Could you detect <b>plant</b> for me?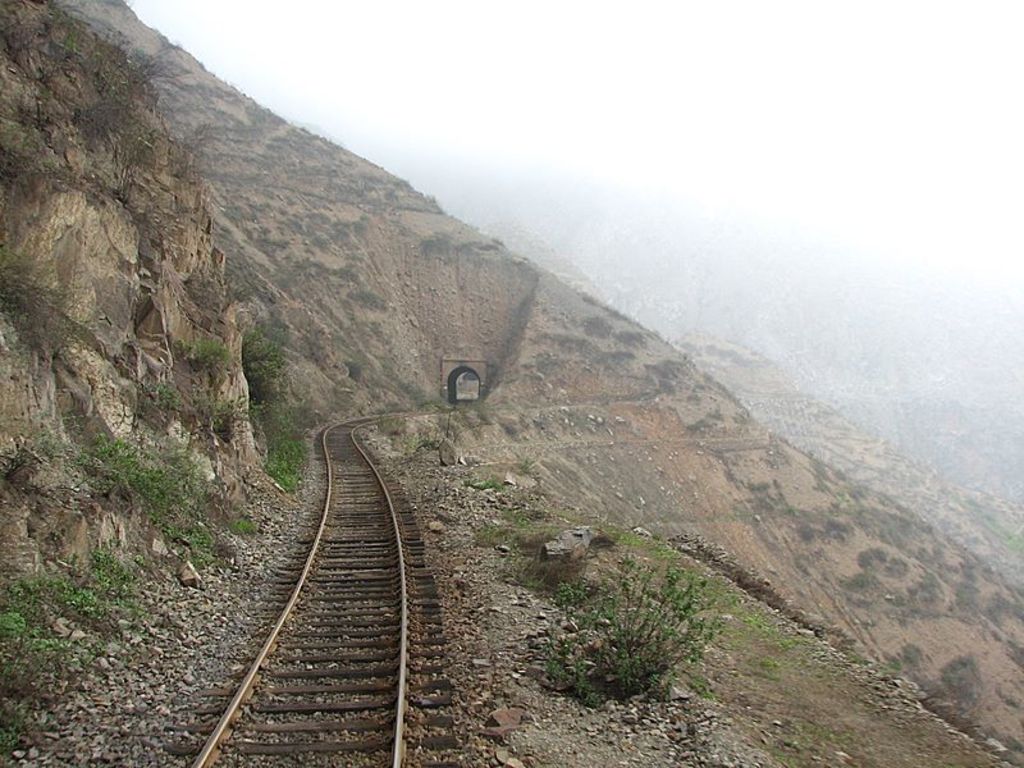
Detection result: rect(0, 580, 101, 767).
